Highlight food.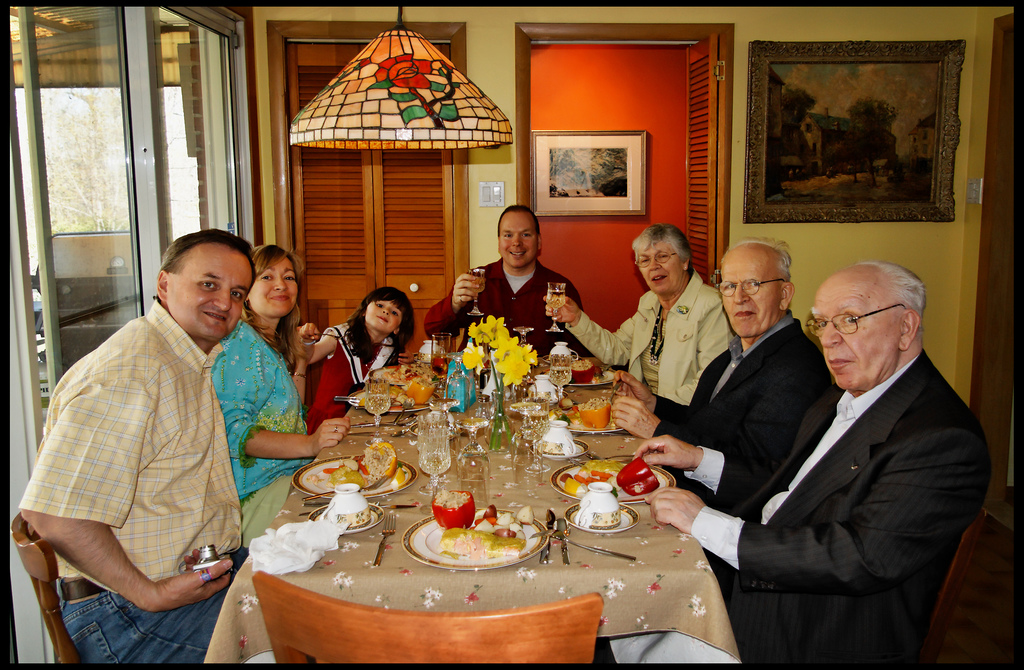
Highlighted region: left=559, top=456, right=661, bottom=496.
